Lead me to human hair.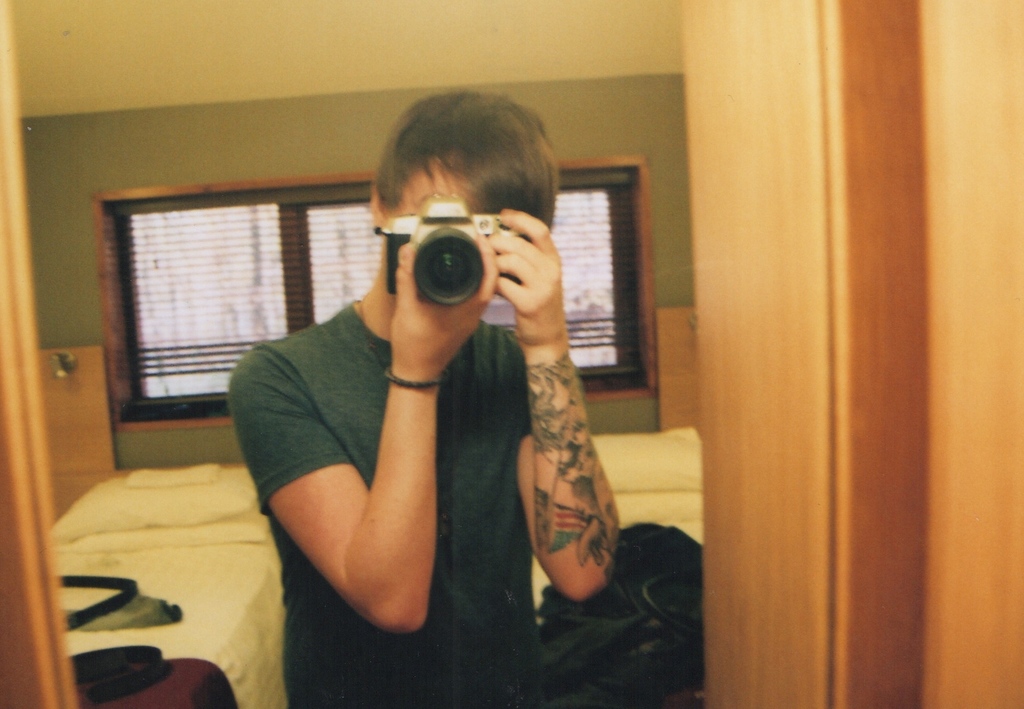
Lead to <region>371, 85, 569, 242</region>.
